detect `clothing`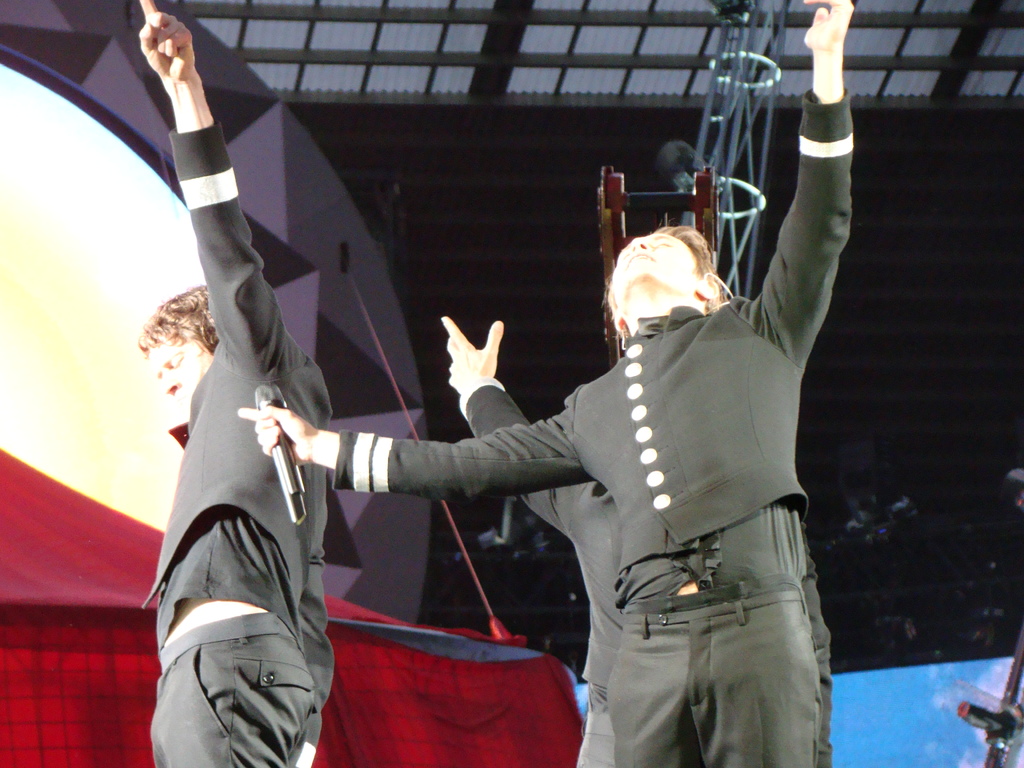
select_region(141, 120, 335, 767)
